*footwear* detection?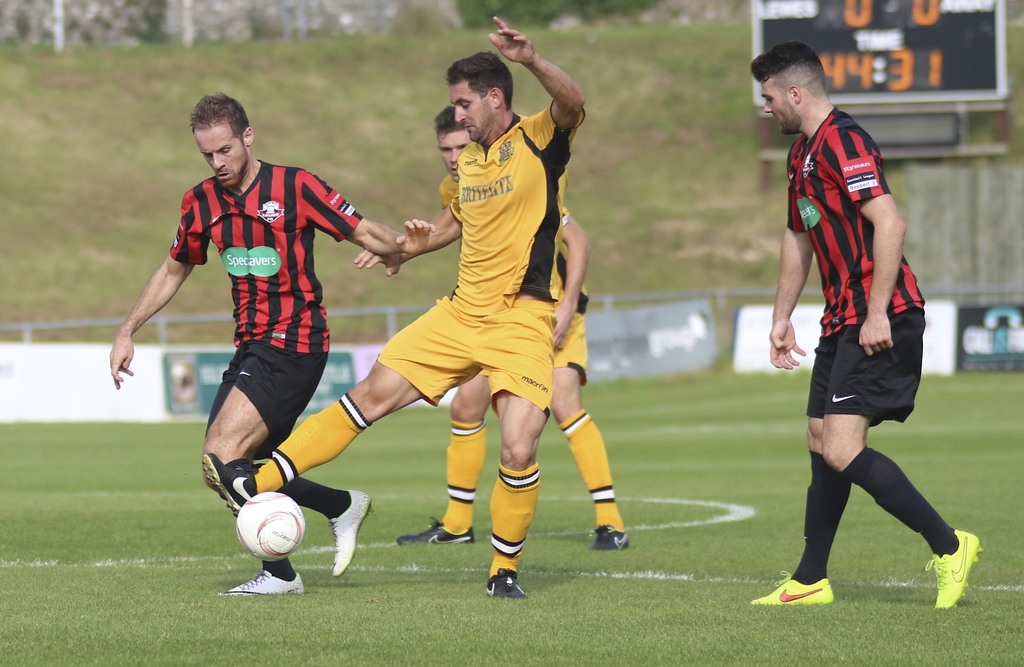
926:538:998:607
